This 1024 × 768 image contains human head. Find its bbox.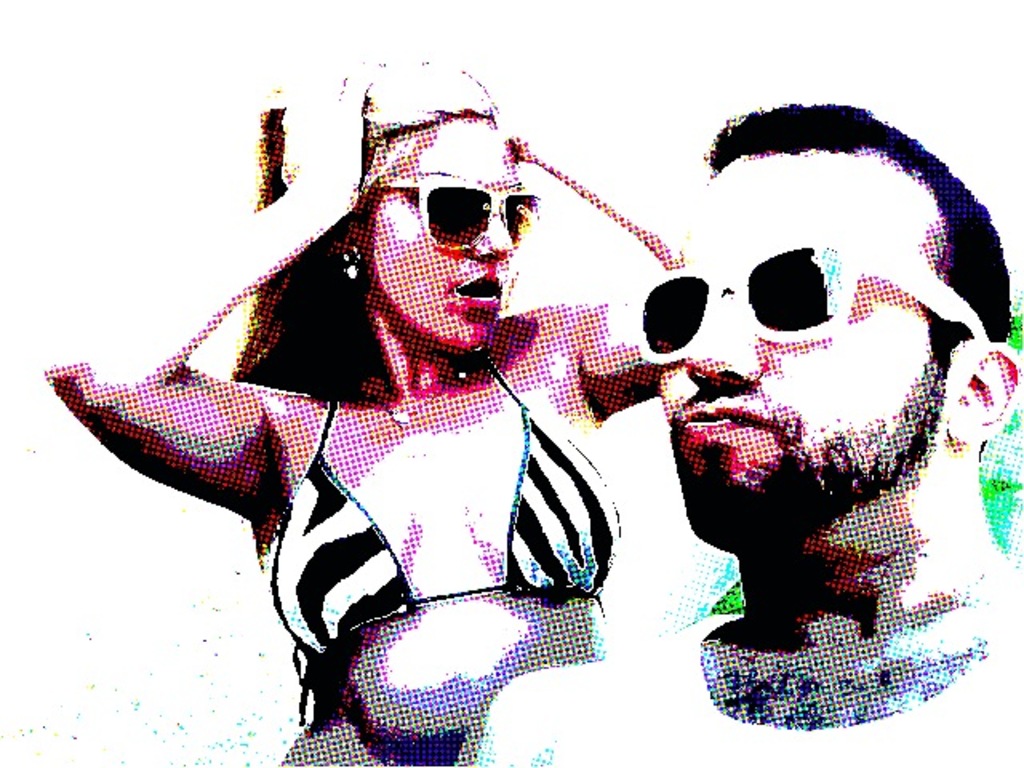
box=[282, 54, 546, 355].
